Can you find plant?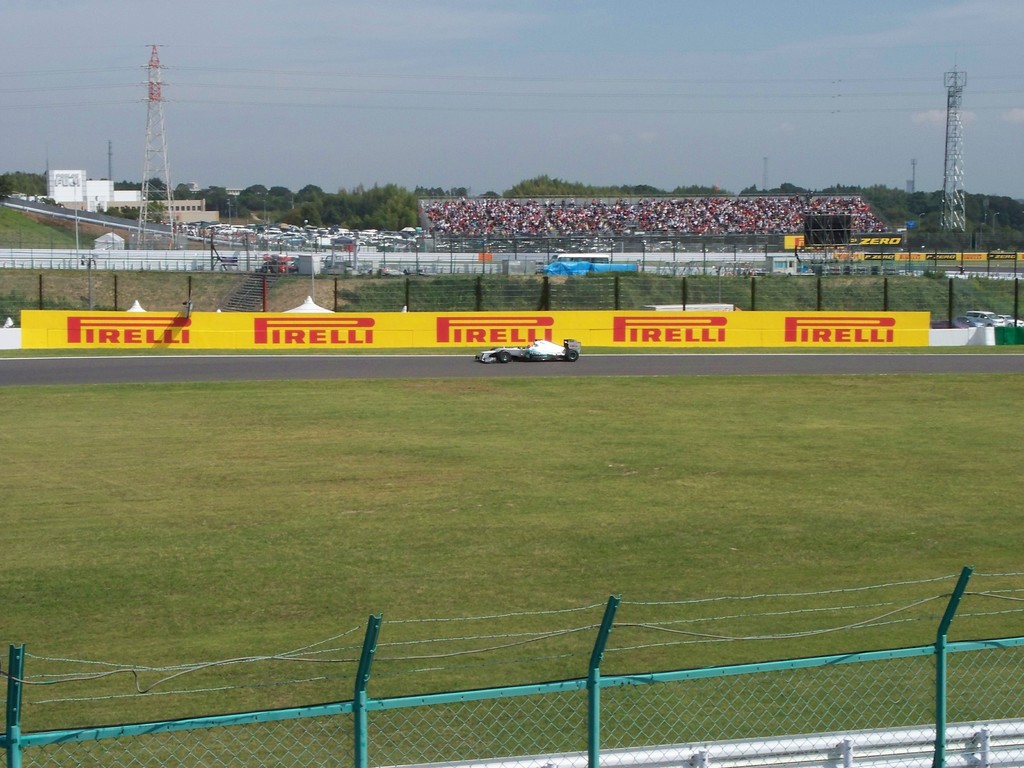
Yes, bounding box: (x1=415, y1=220, x2=423, y2=225).
